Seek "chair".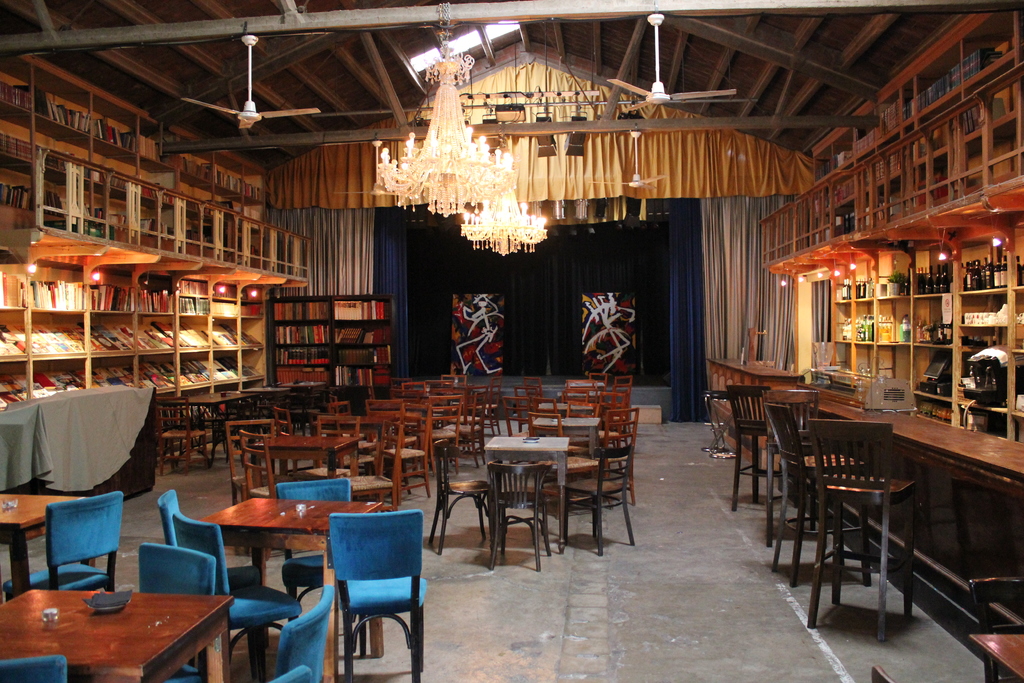
bbox=[239, 426, 283, 556].
